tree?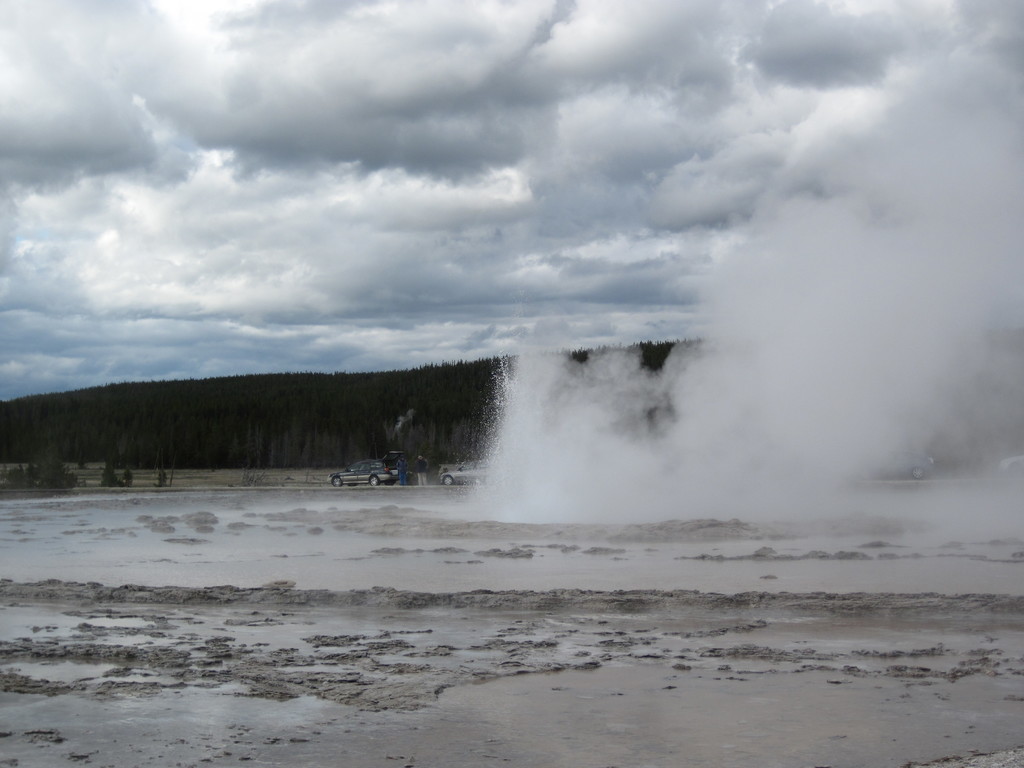
33 456 82 489
